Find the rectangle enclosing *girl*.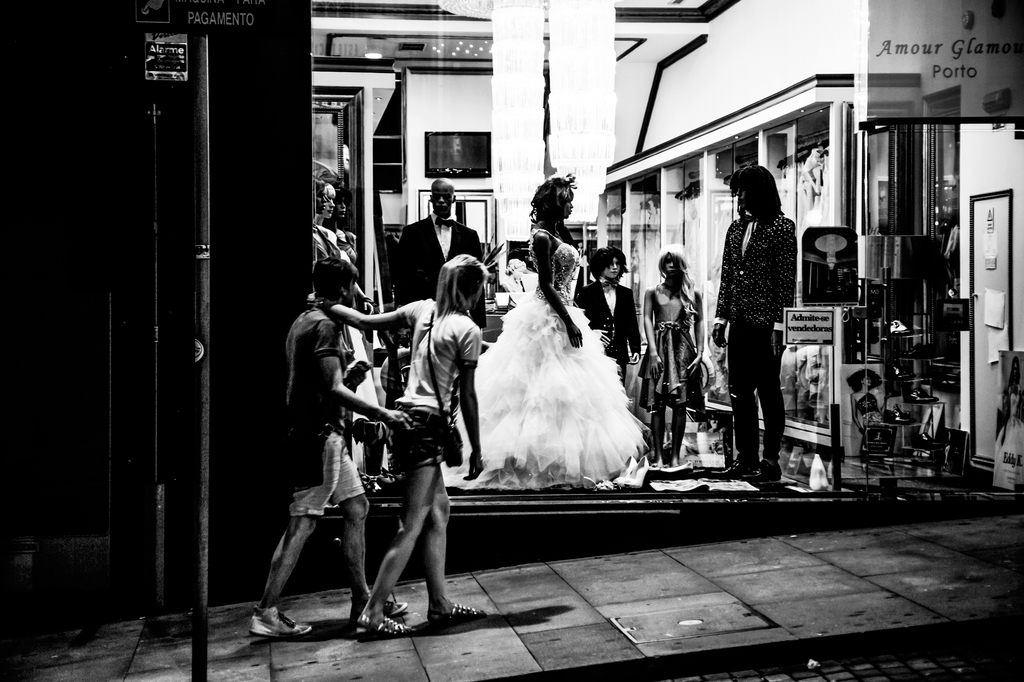
(319,252,483,633).
